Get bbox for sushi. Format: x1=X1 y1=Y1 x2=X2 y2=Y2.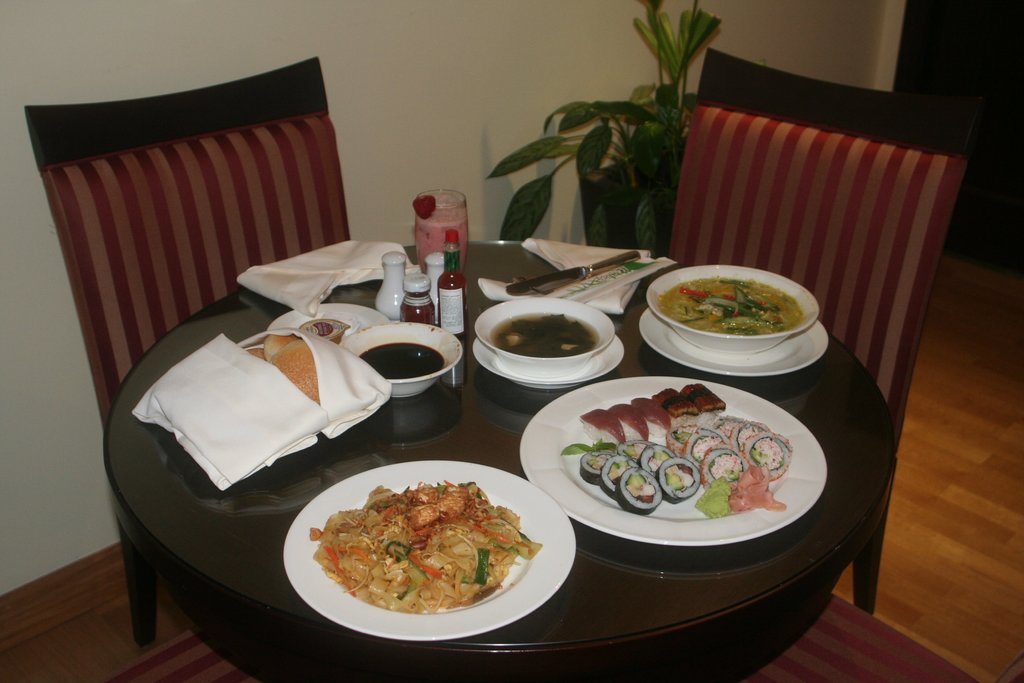
x1=622 y1=472 x2=660 y2=514.
